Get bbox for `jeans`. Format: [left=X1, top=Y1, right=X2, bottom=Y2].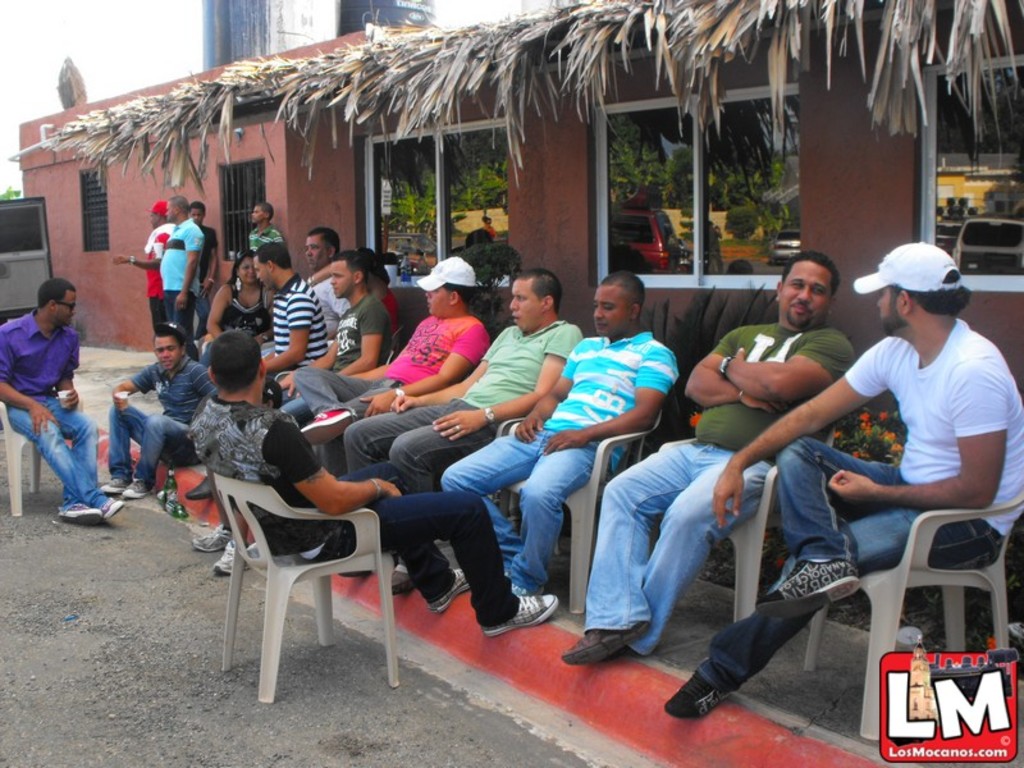
[left=156, top=292, right=198, bottom=340].
